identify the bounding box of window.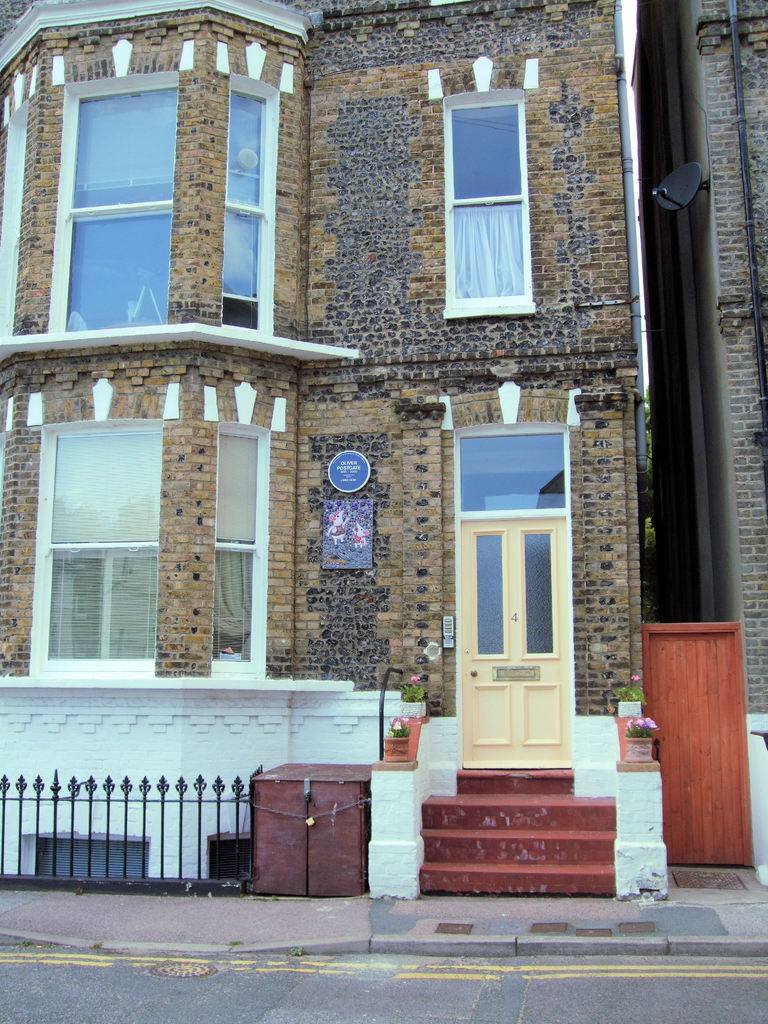
205/832/256/881.
